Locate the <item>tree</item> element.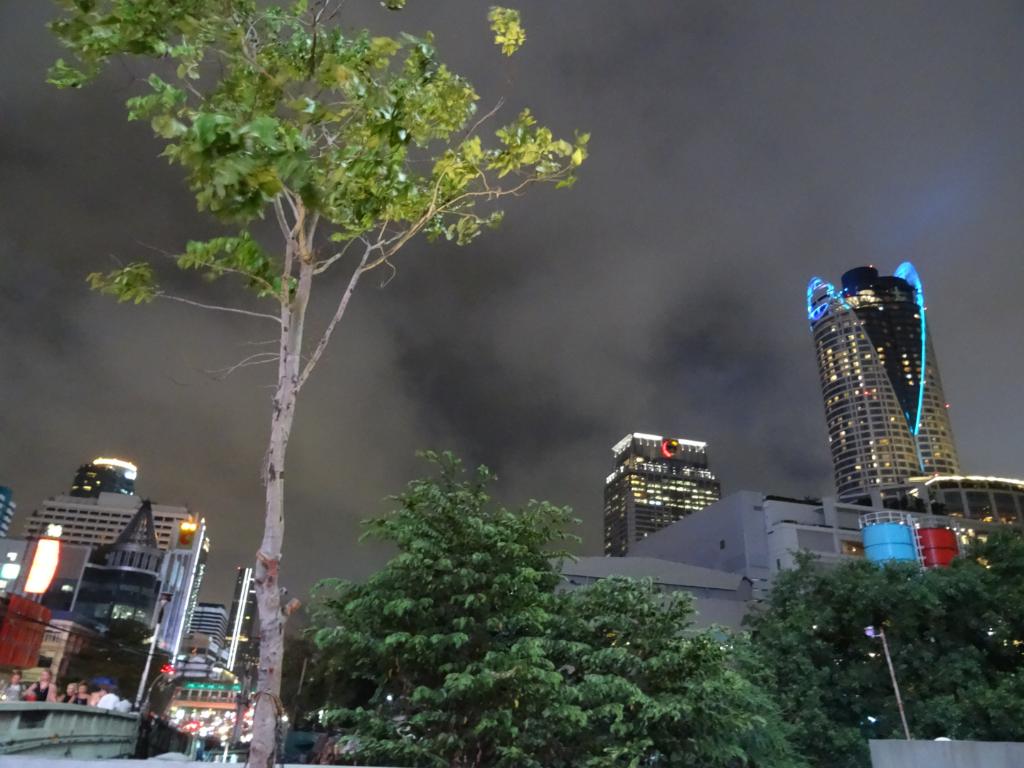
Element bbox: x1=295 y1=442 x2=737 y2=767.
